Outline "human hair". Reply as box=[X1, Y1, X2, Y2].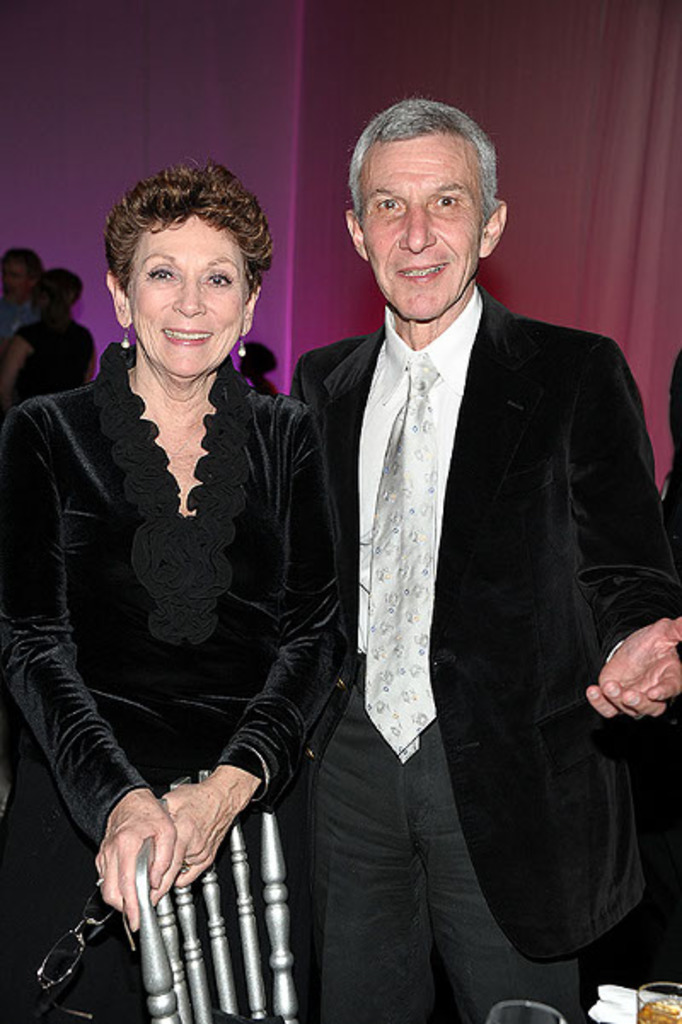
box=[346, 95, 498, 225].
